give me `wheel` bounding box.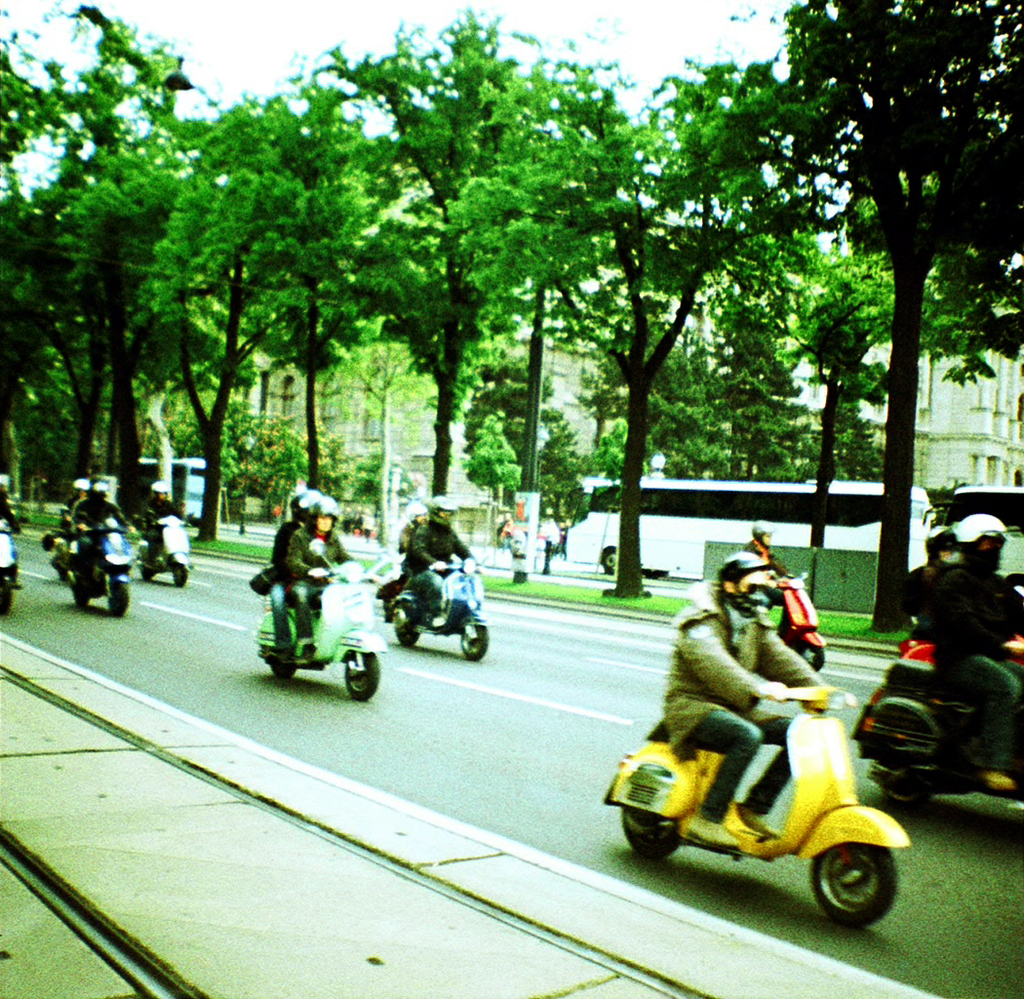
865,759,930,808.
